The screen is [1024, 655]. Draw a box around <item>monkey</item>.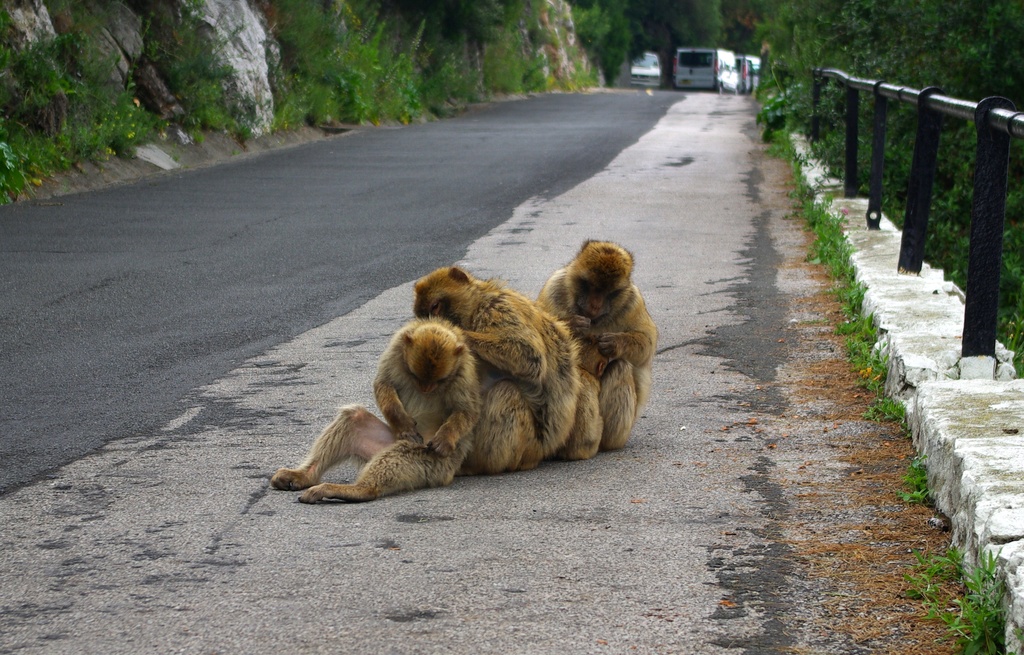
(268, 316, 486, 501).
